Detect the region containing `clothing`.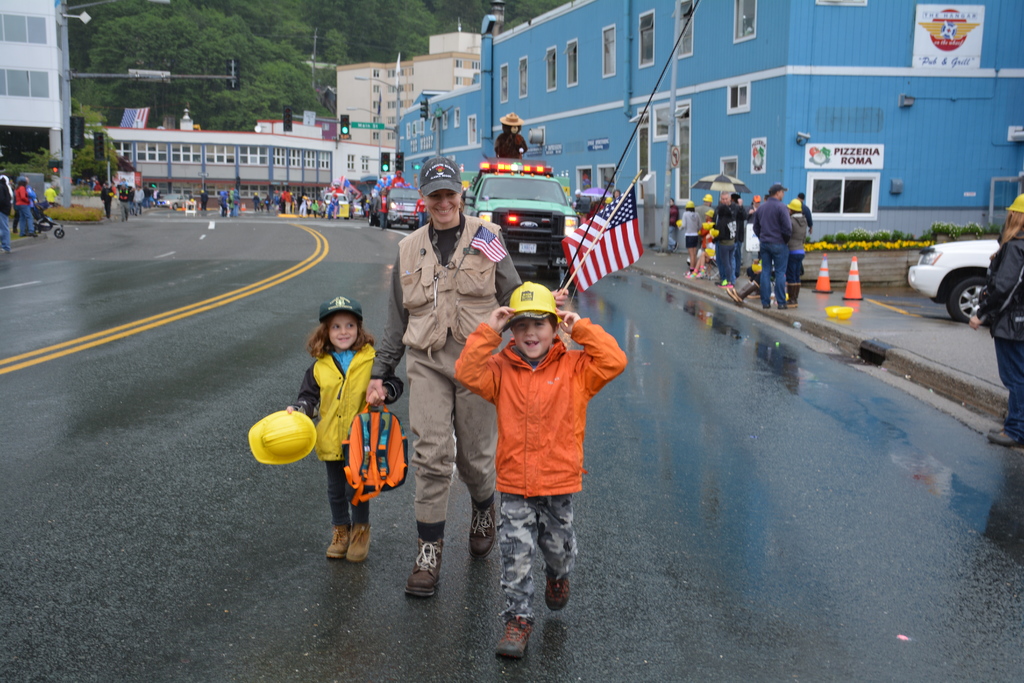
left=391, top=171, right=408, bottom=186.
